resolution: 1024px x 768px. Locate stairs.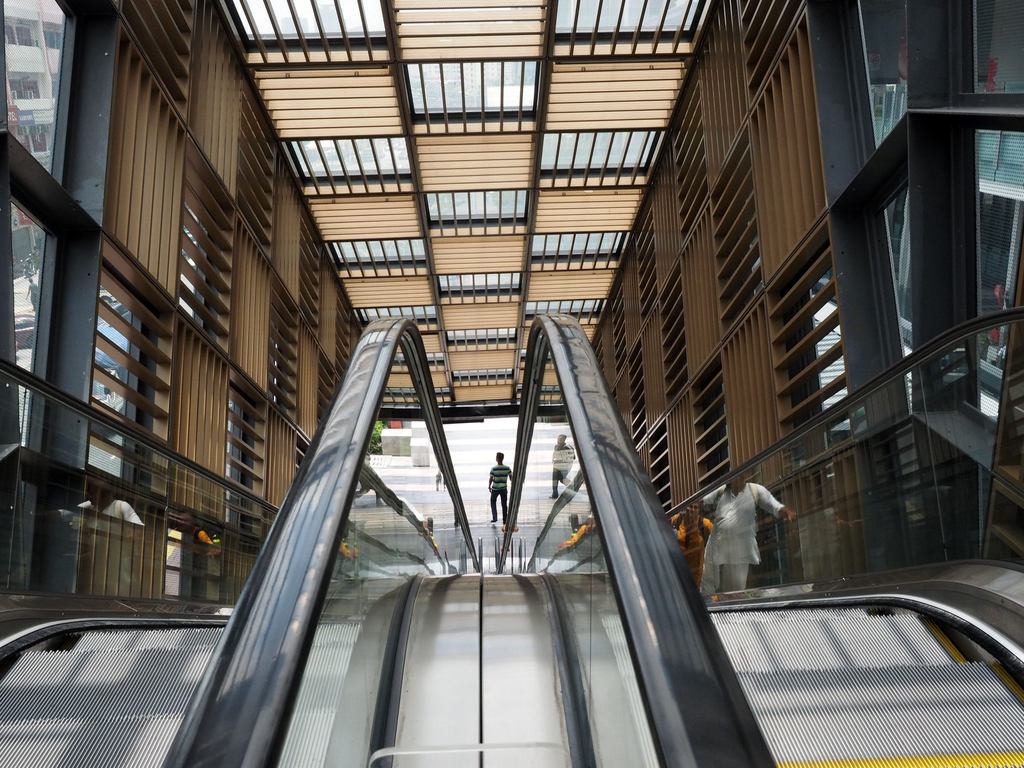
<region>586, 589, 1023, 767</region>.
